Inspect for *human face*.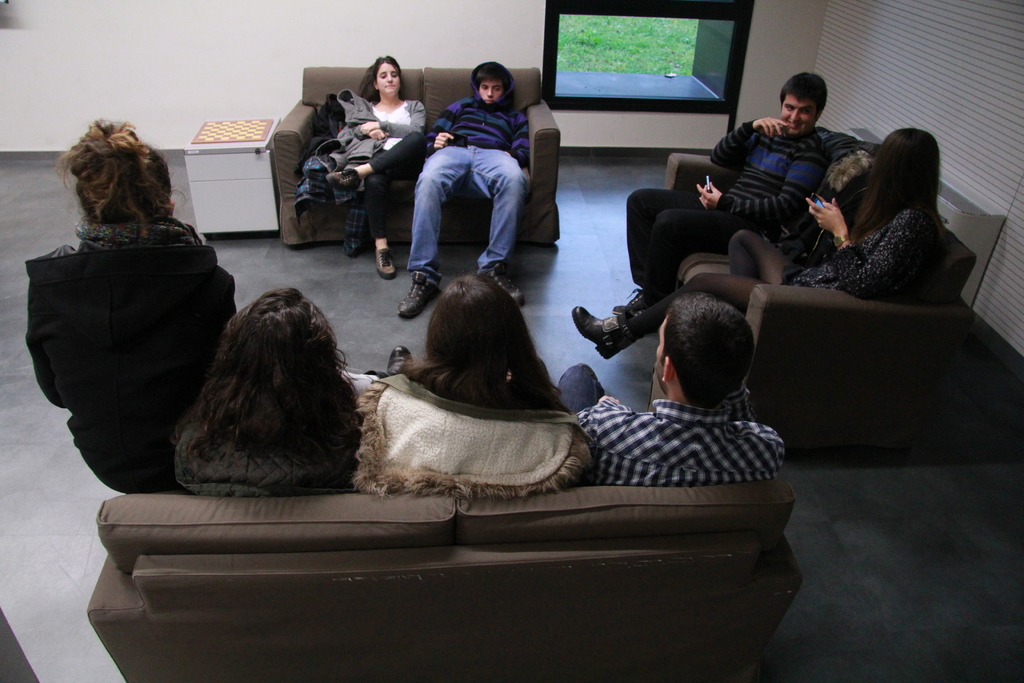
Inspection: [left=378, top=63, right=400, bottom=93].
